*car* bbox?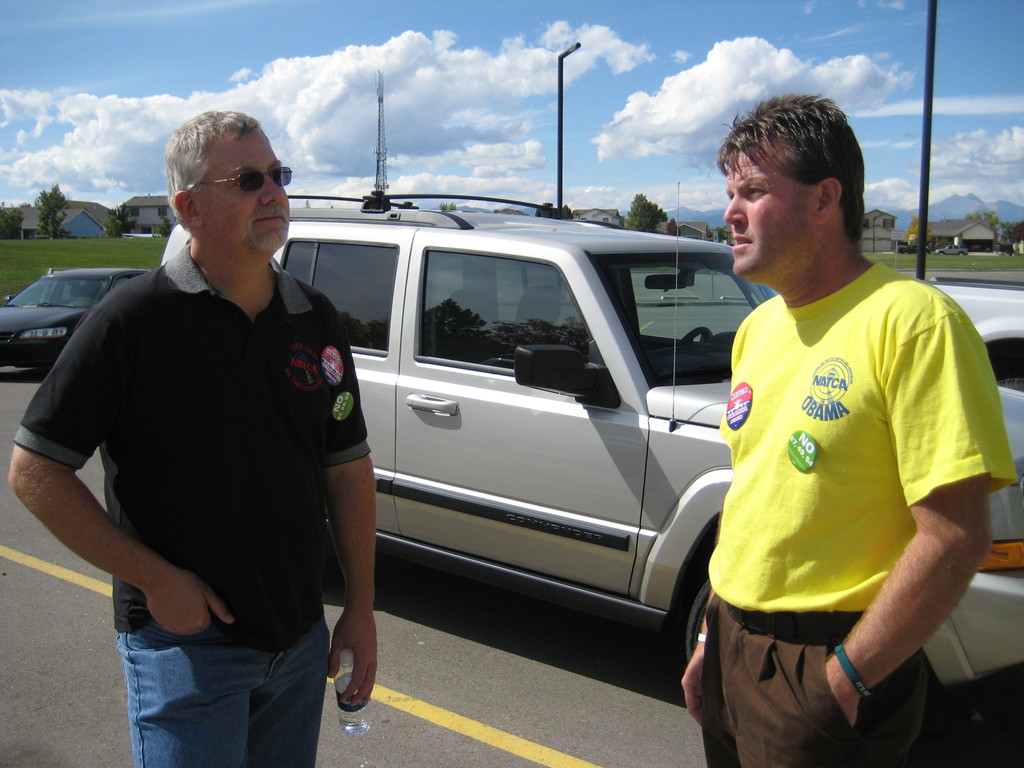
[x1=3, y1=260, x2=105, y2=353]
